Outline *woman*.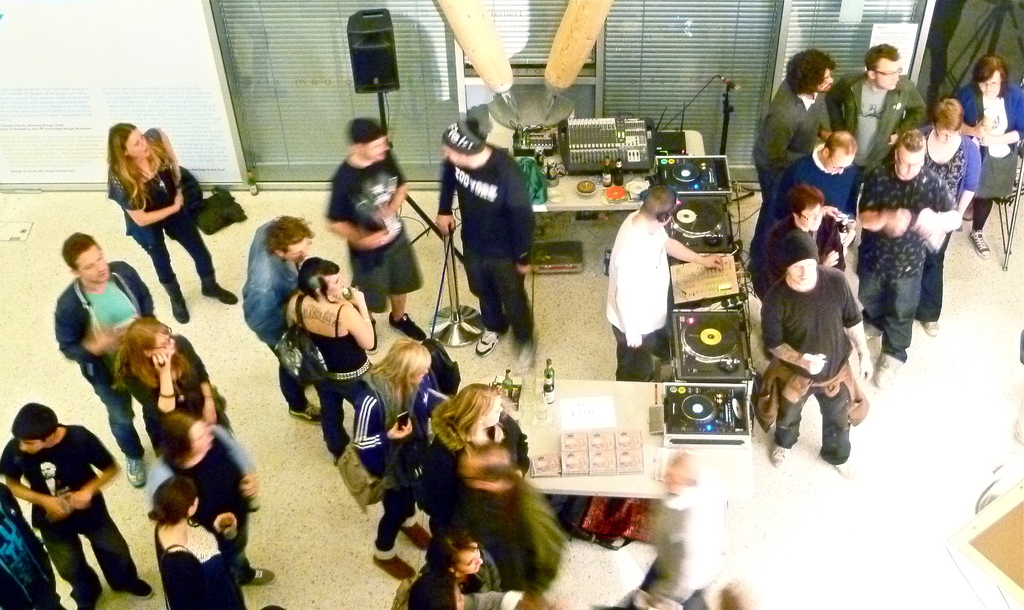
Outline: {"x1": 101, "y1": 123, "x2": 205, "y2": 318}.
